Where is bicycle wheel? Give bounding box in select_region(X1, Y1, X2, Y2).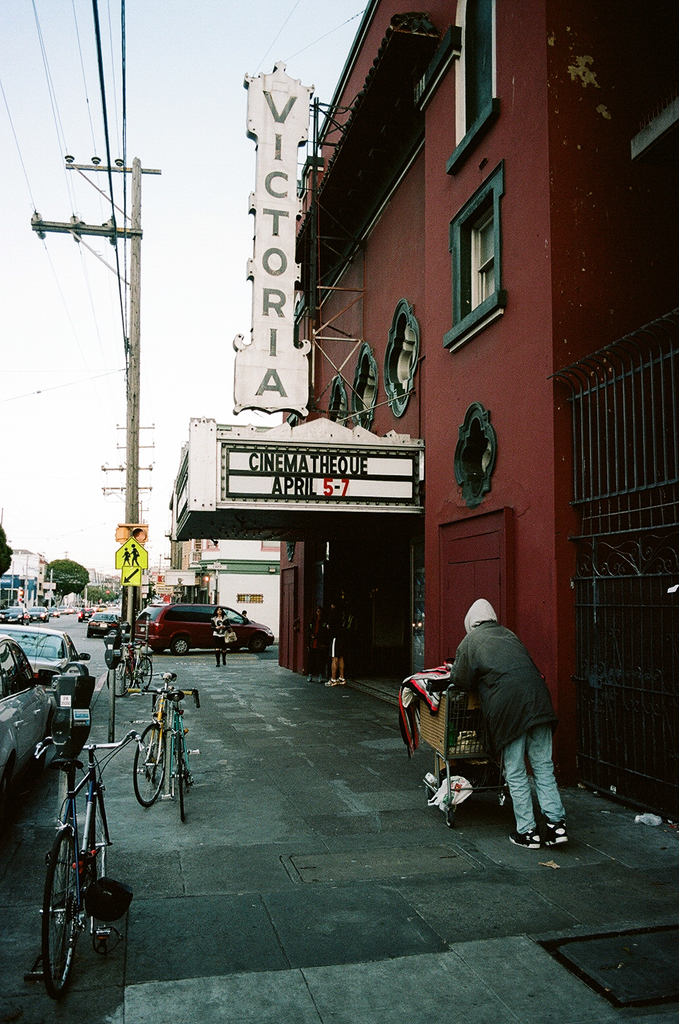
select_region(38, 829, 80, 999).
